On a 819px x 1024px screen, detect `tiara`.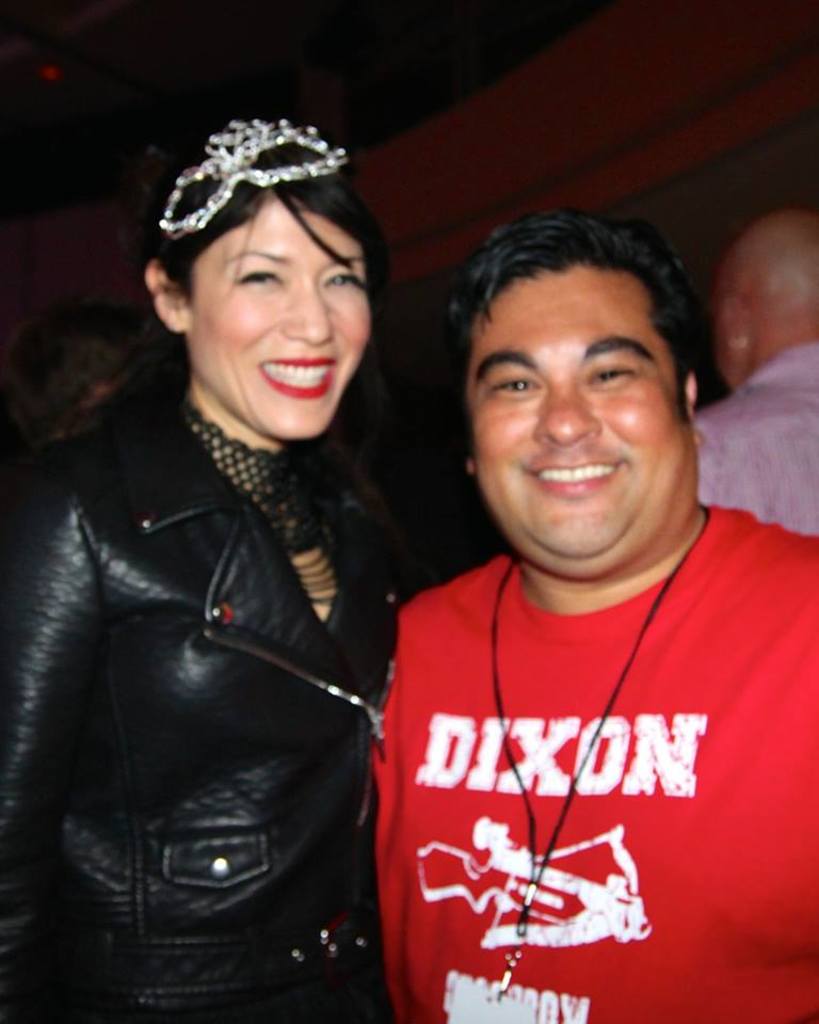
(x1=159, y1=122, x2=348, y2=242).
